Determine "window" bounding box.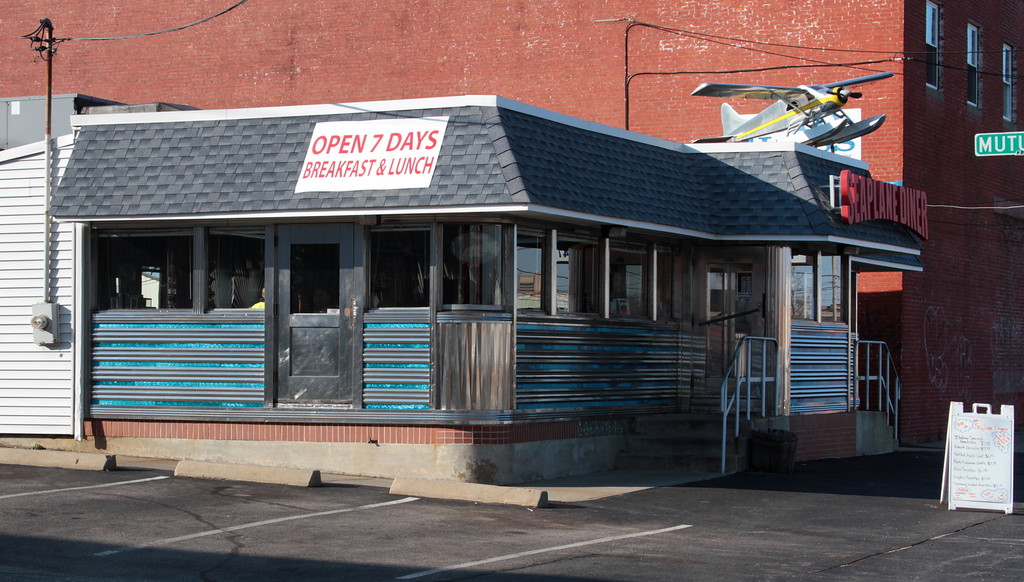
Determined: x1=964 y1=23 x2=981 y2=111.
